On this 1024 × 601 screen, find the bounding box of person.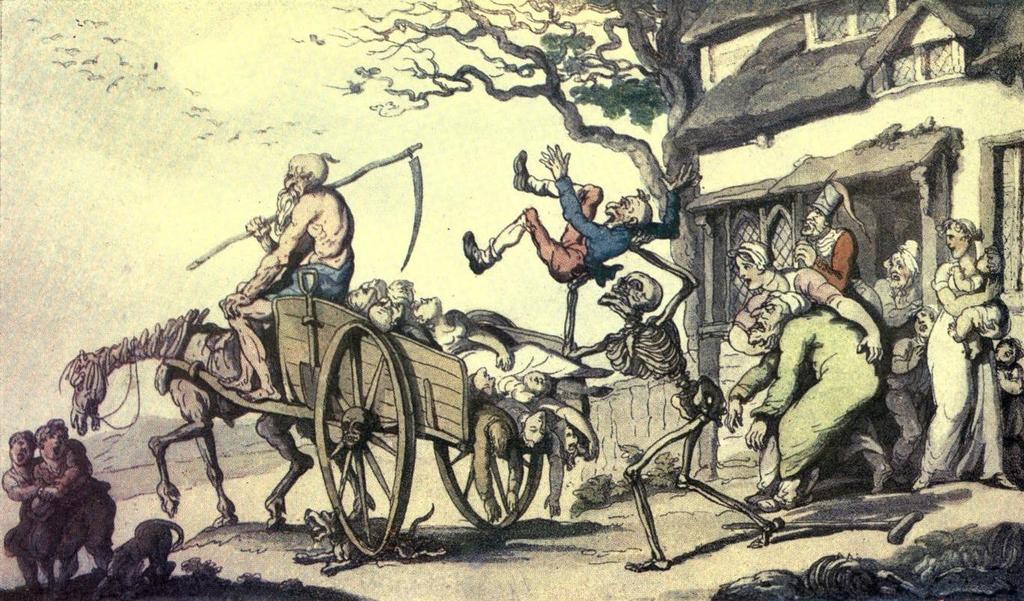
Bounding box: bbox(909, 219, 1020, 489).
